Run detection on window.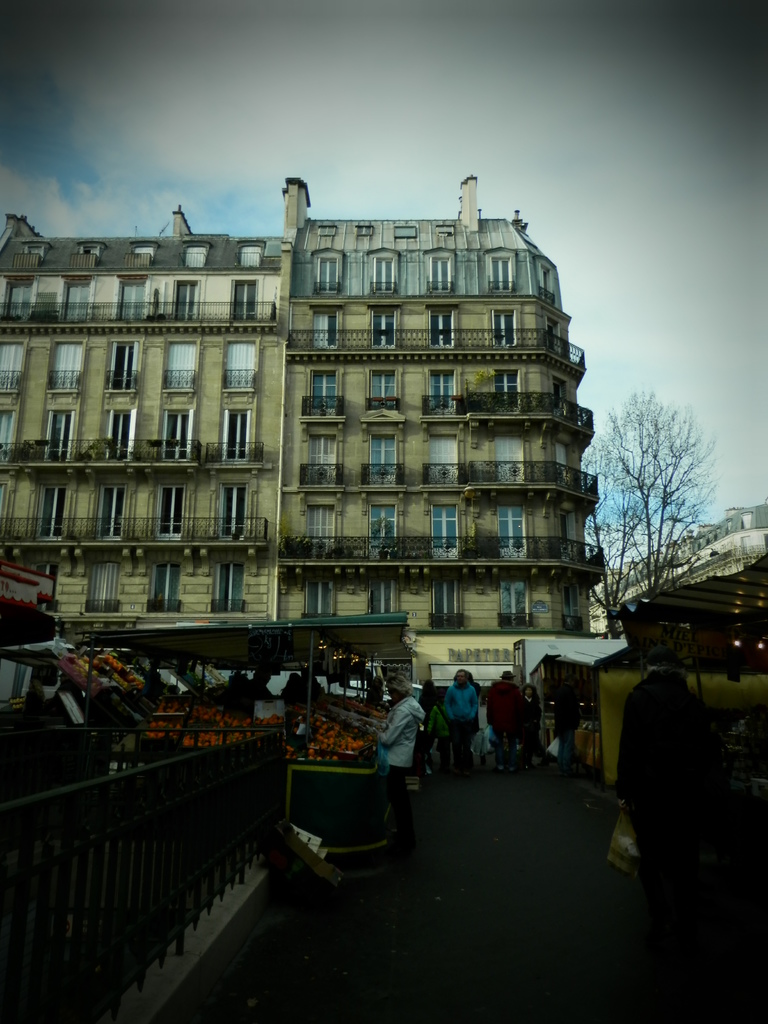
Result: 367 575 399 615.
